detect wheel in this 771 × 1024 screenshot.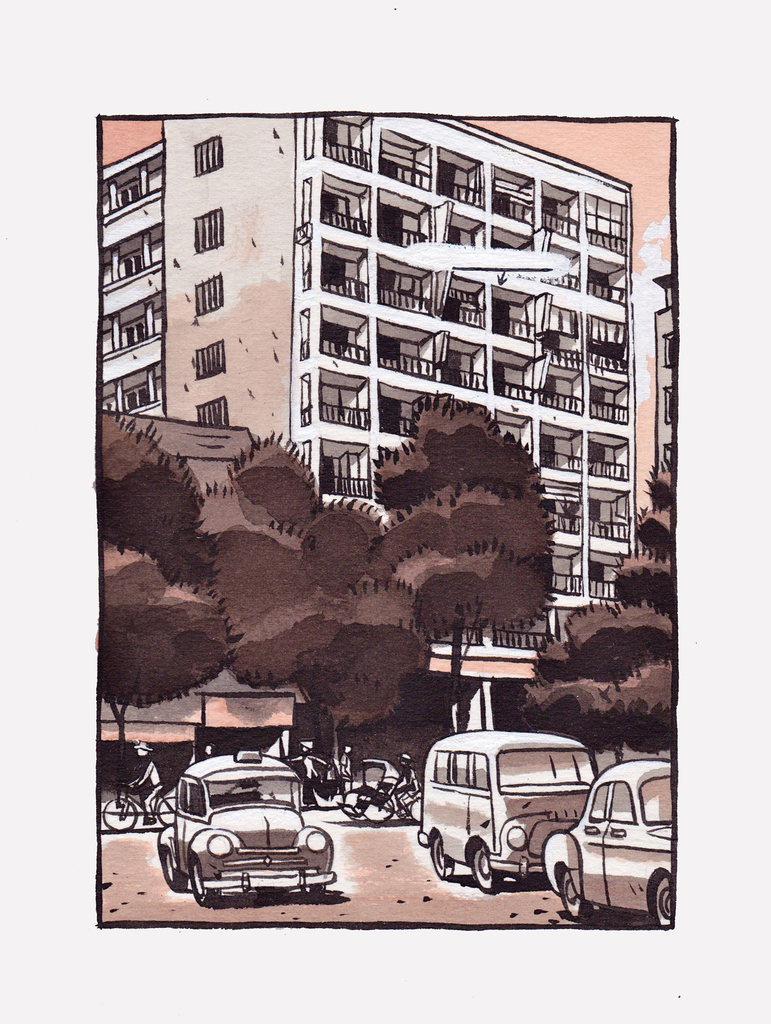
Detection: select_region(161, 851, 192, 895).
